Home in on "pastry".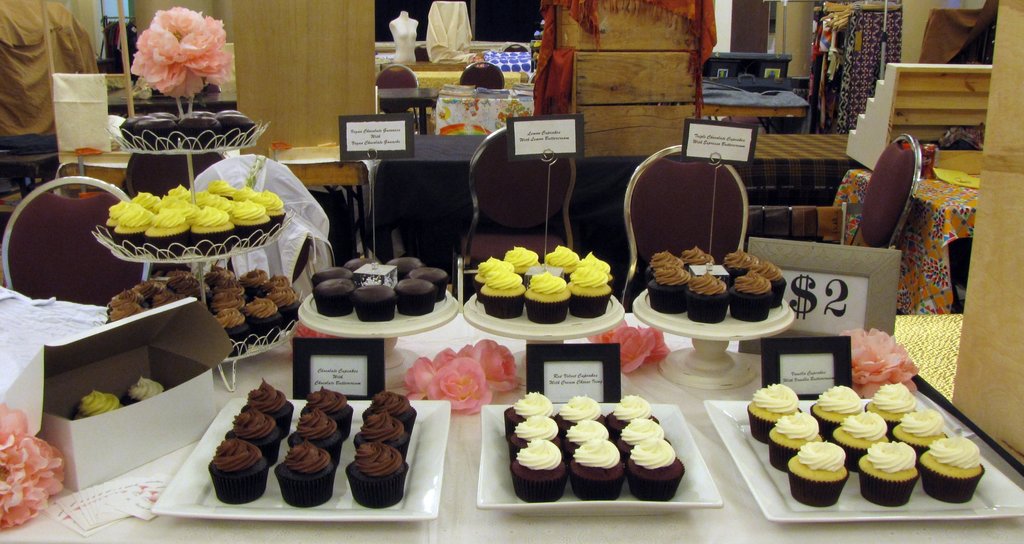
Homed in at locate(412, 264, 450, 296).
